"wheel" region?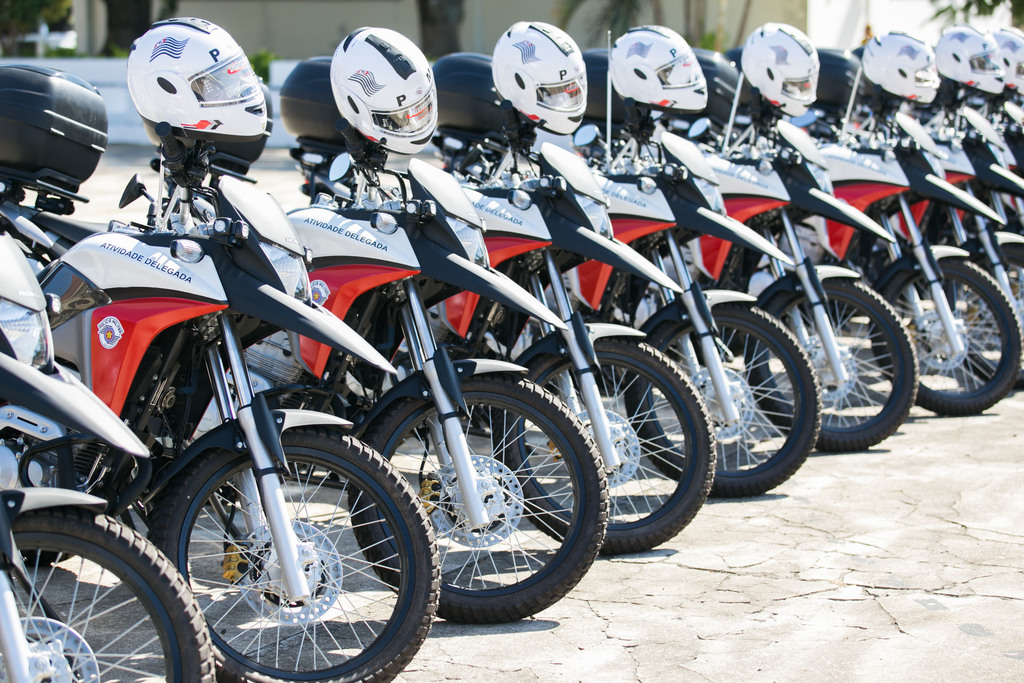
locate(136, 442, 412, 668)
